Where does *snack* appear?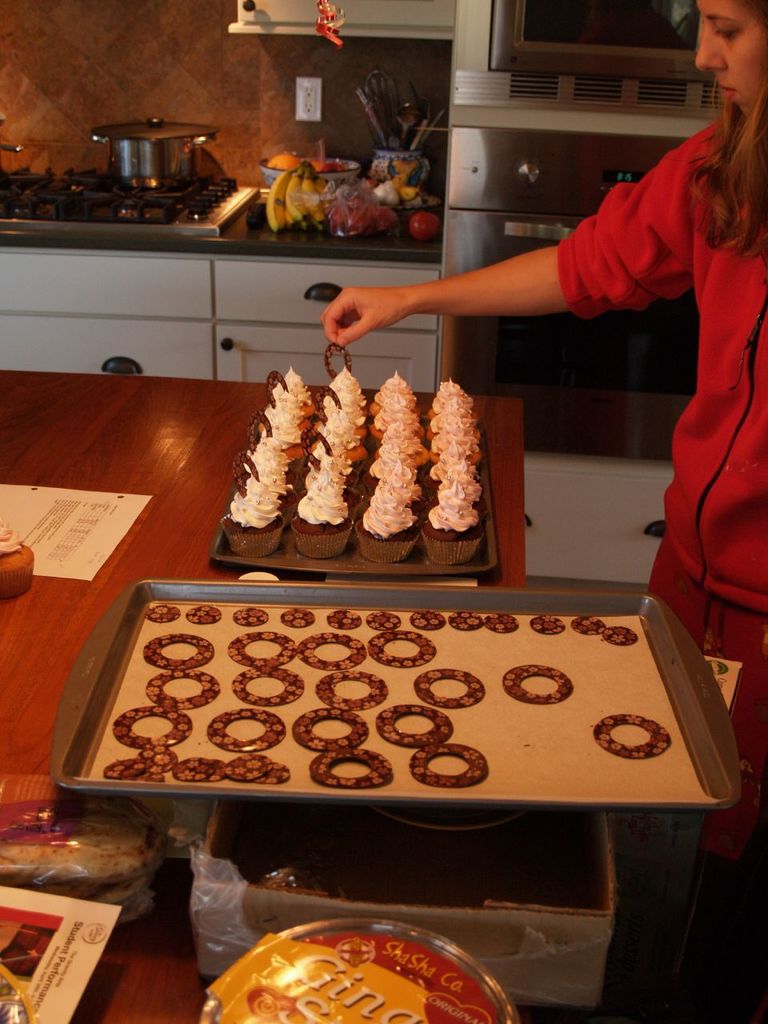
Appears at box(366, 612, 401, 630).
